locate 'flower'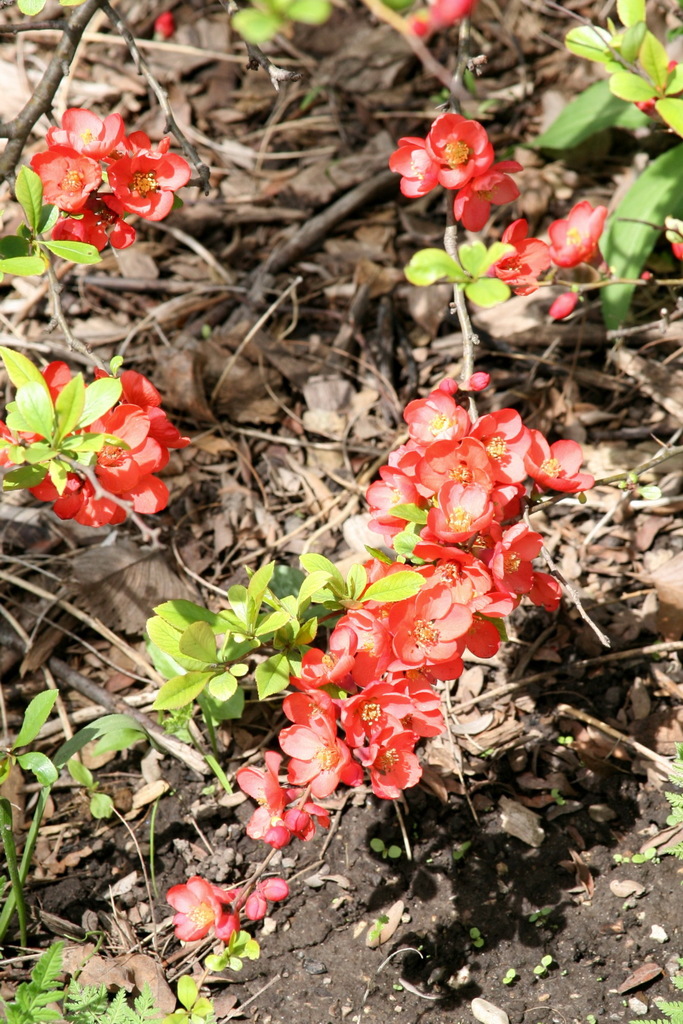
(394,132,445,197)
